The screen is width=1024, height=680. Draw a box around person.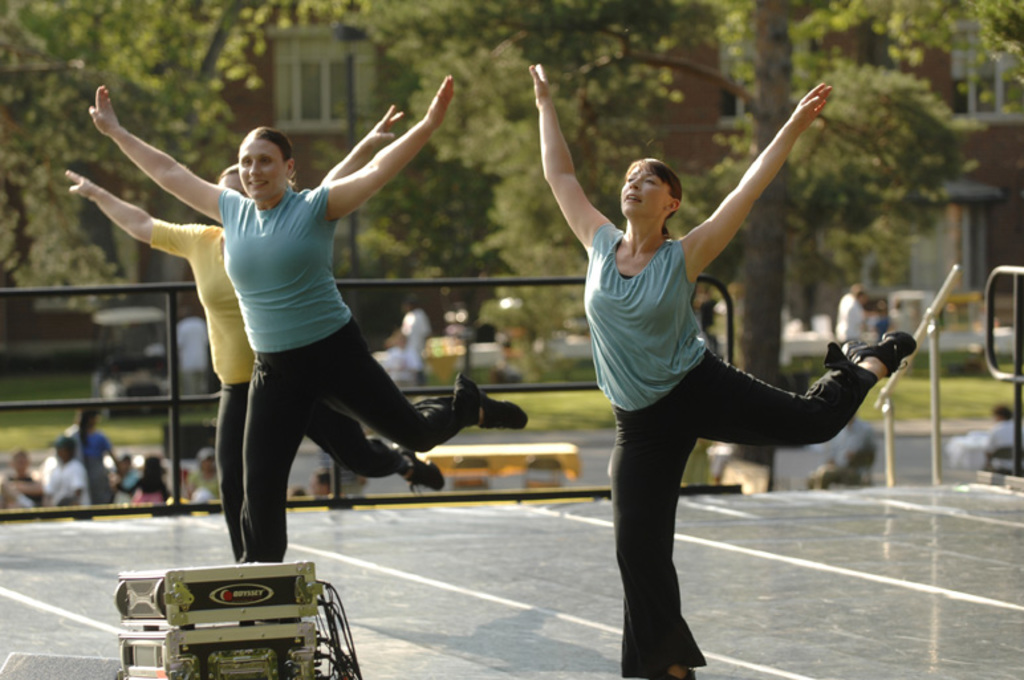
[840,284,866,350].
